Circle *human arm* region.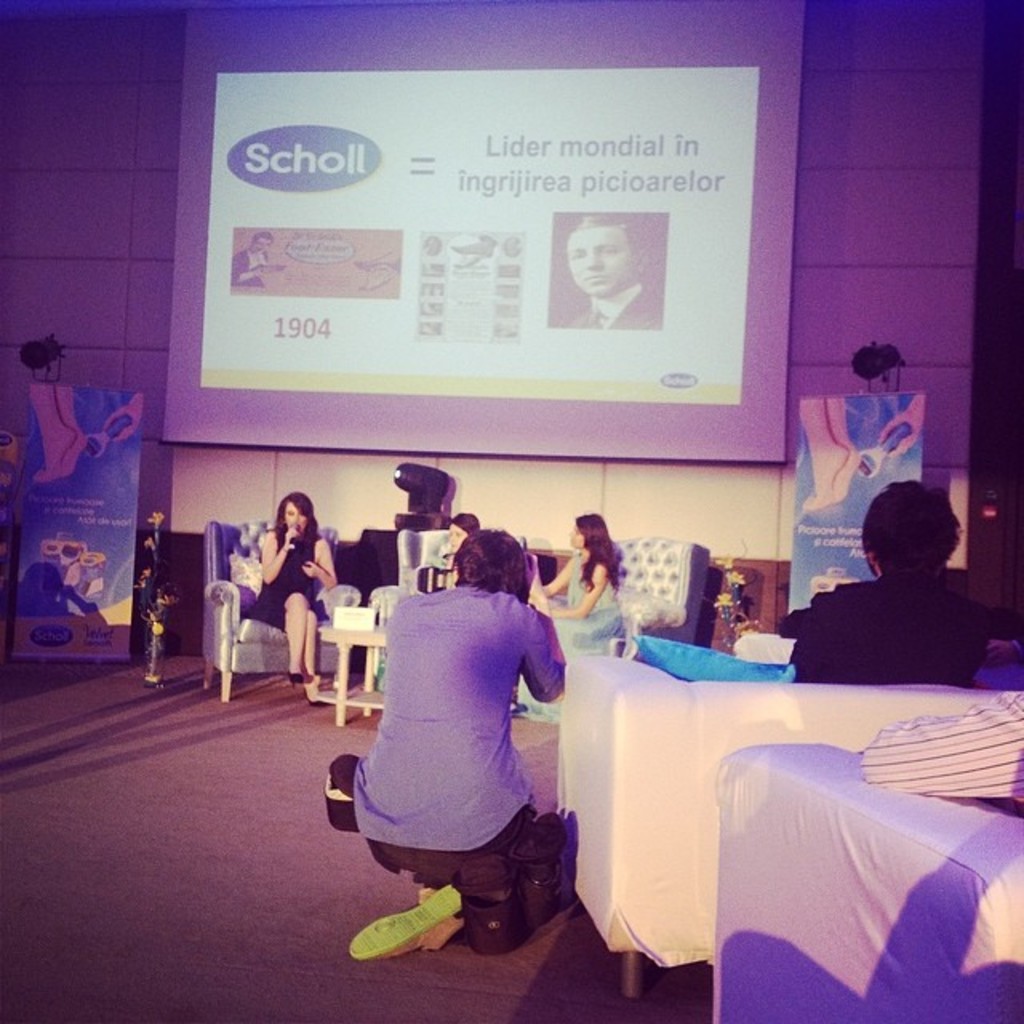
Region: pyautogui.locateOnScreen(773, 594, 816, 678).
